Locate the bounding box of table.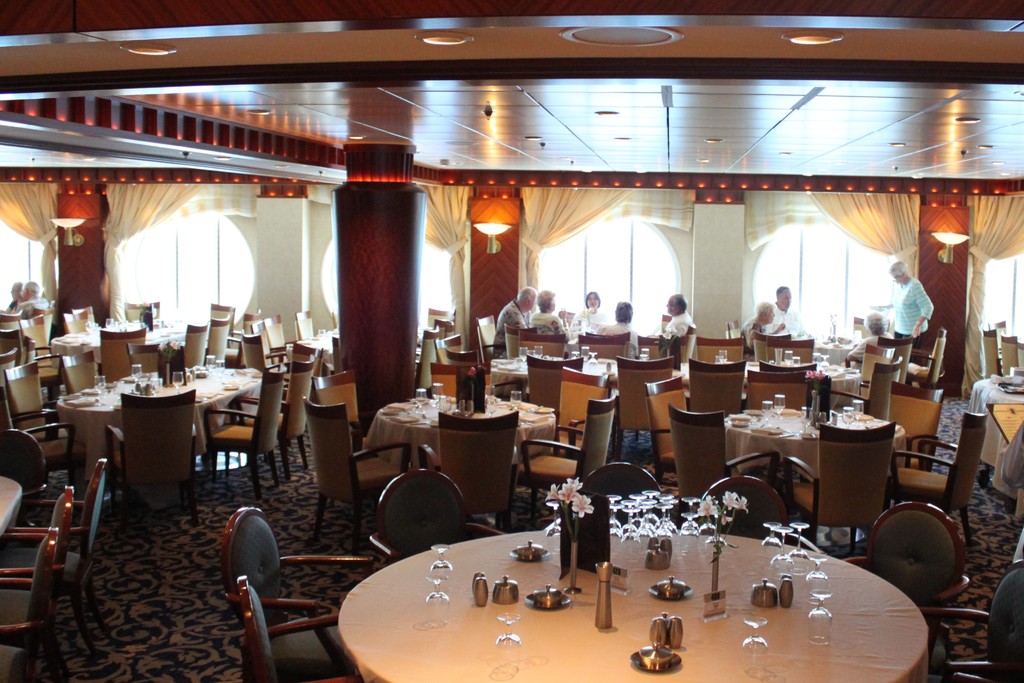
Bounding box: (x1=55, y1=366, x2=259, y2=459).
